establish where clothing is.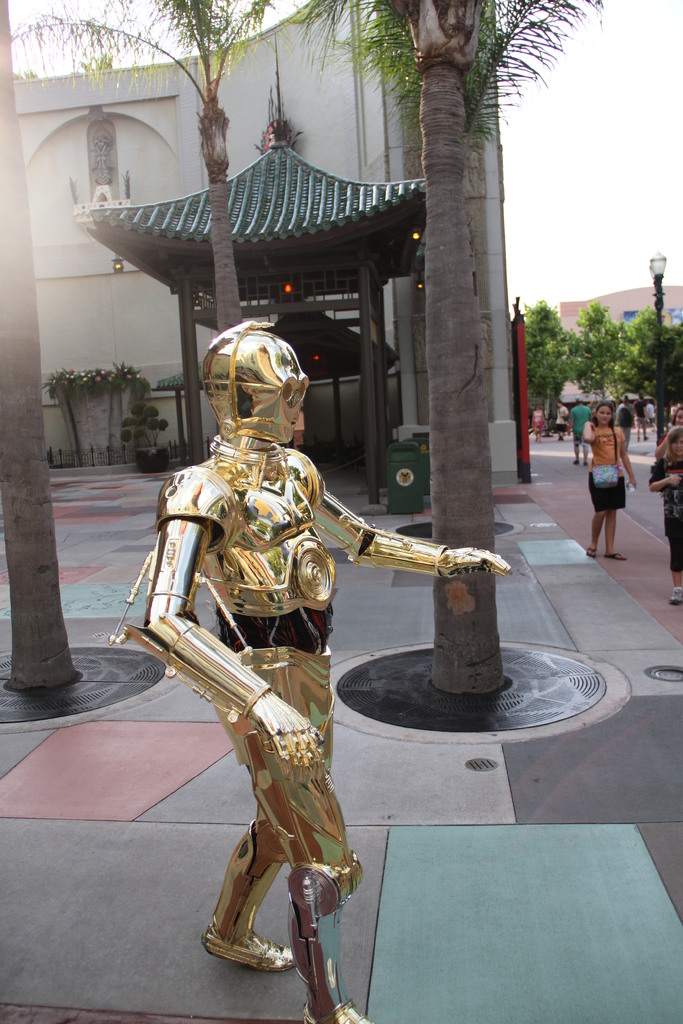
Established at BBox(649, 454, 682, 573).
